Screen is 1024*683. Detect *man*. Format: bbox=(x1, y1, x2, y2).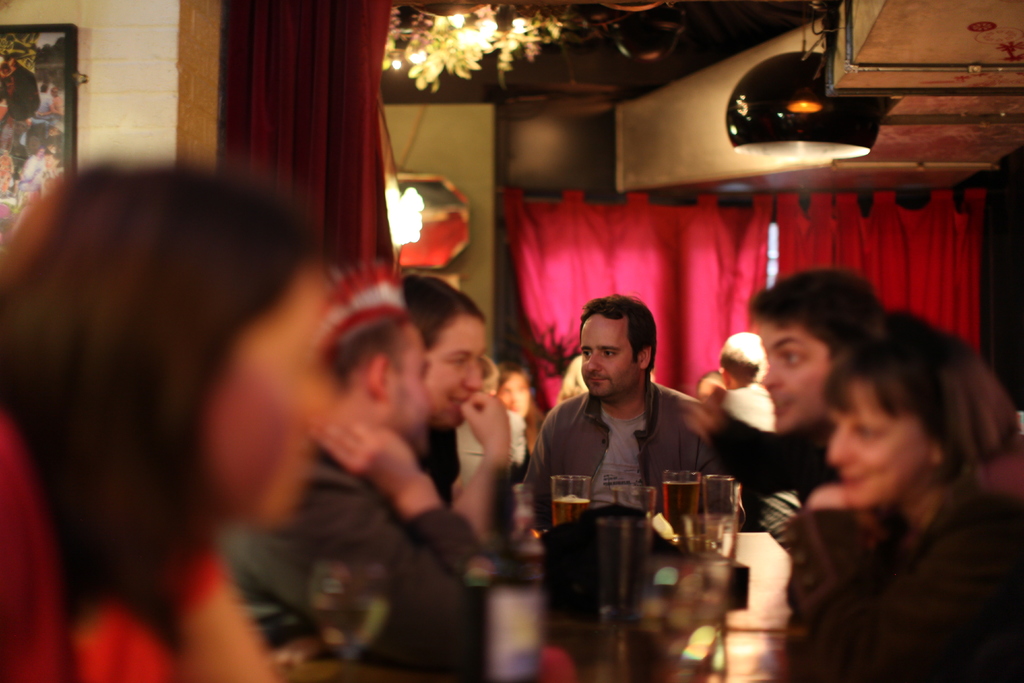
bbox=(526, 283, 715, 555).
